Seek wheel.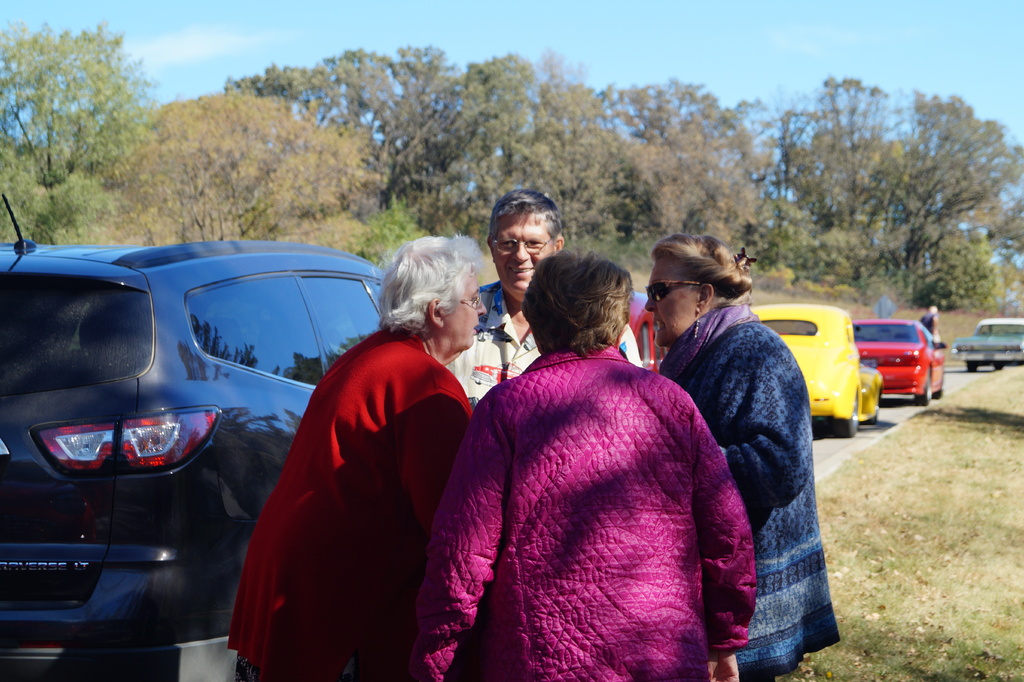
Rect(916, 368, 934, 409).
